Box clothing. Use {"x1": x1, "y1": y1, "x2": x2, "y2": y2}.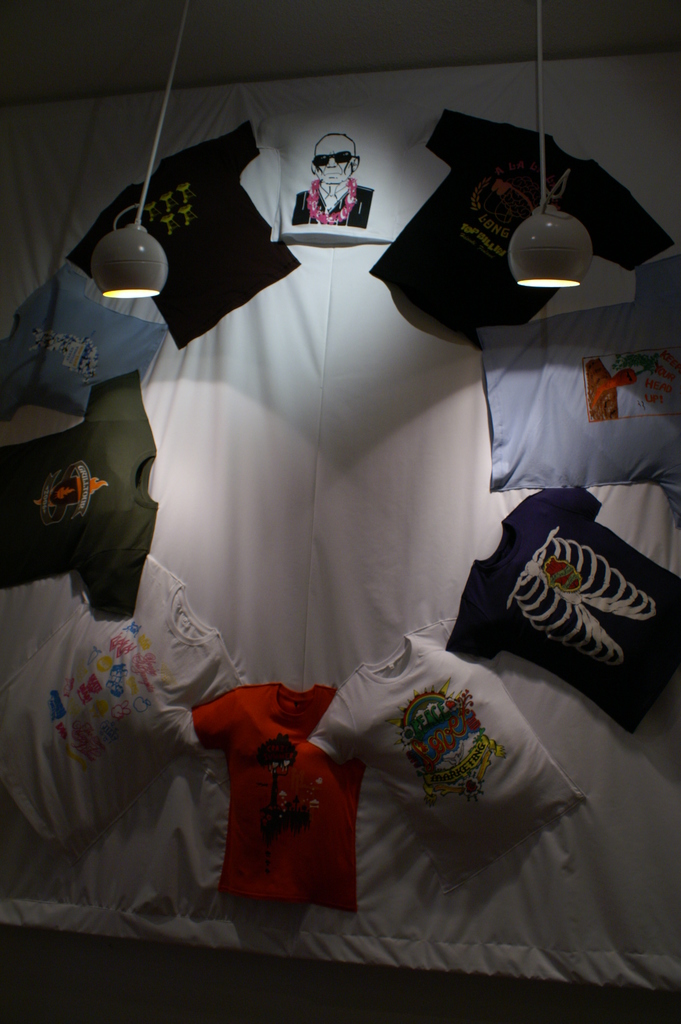
{"x1": 477, "y1": 261, "x2": 680, "y2": 490}.
